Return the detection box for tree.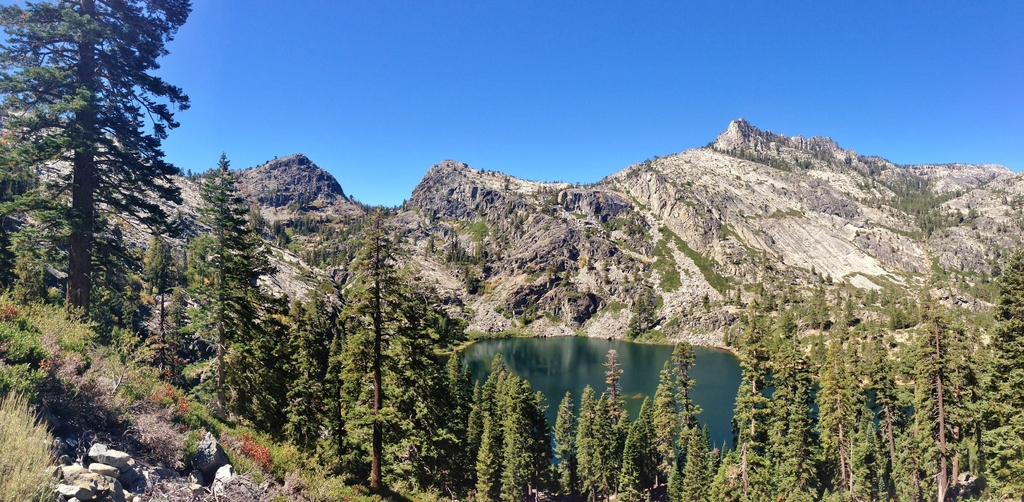
717:336:766:501.
